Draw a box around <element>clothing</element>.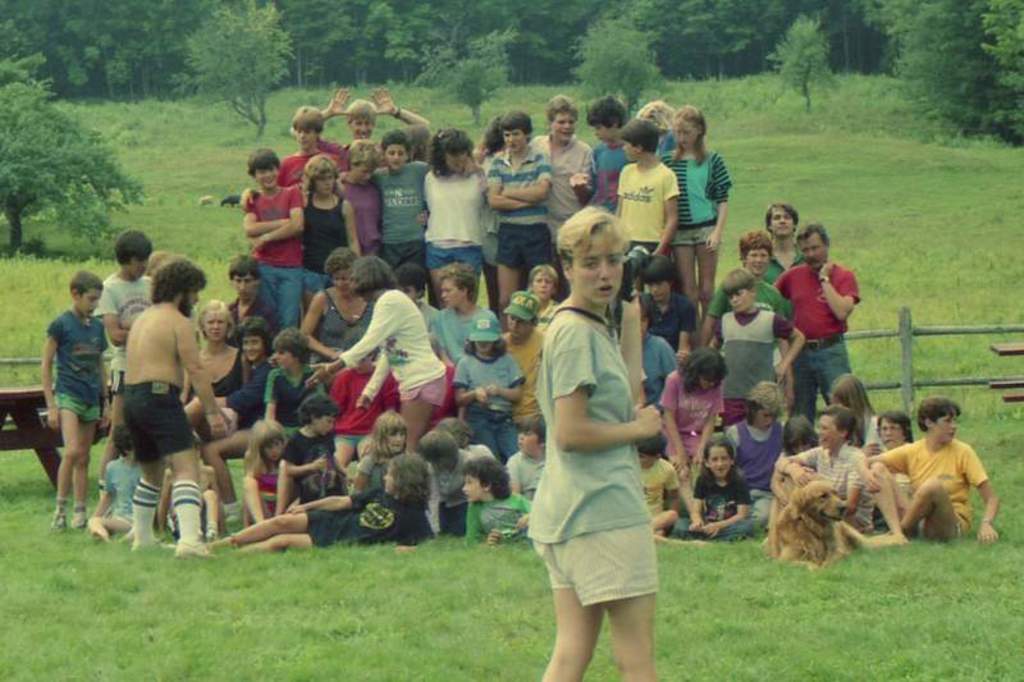
select_region(260, 473, 278, 512).
